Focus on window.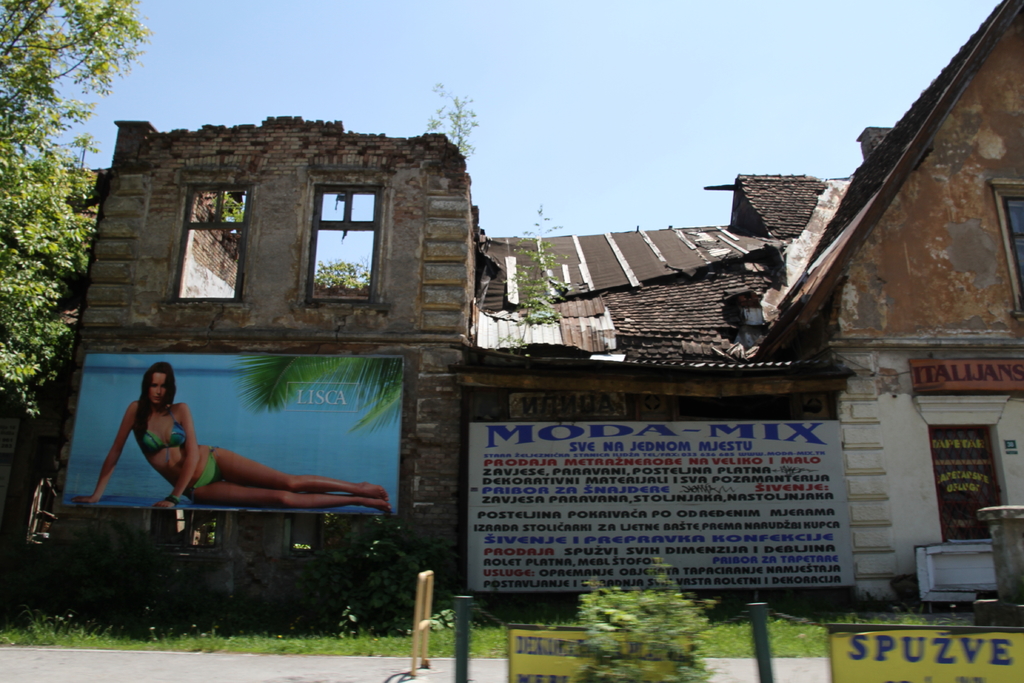
Focused at <region>990, 182, 1023, 320</region>.
